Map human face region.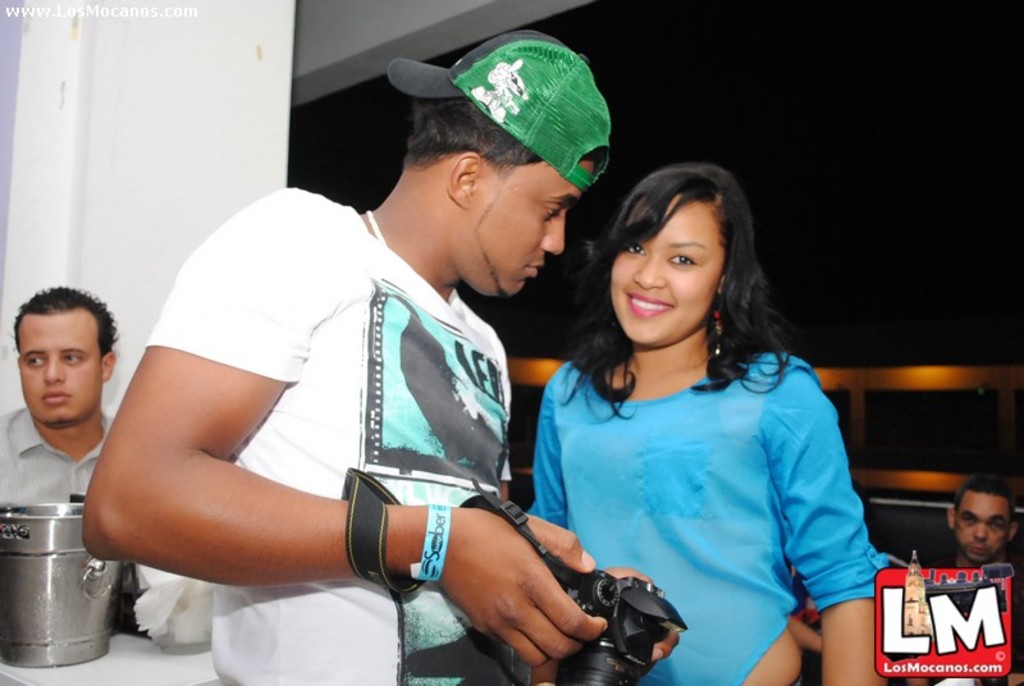
Mapped to [452, 161, 591, 299].
